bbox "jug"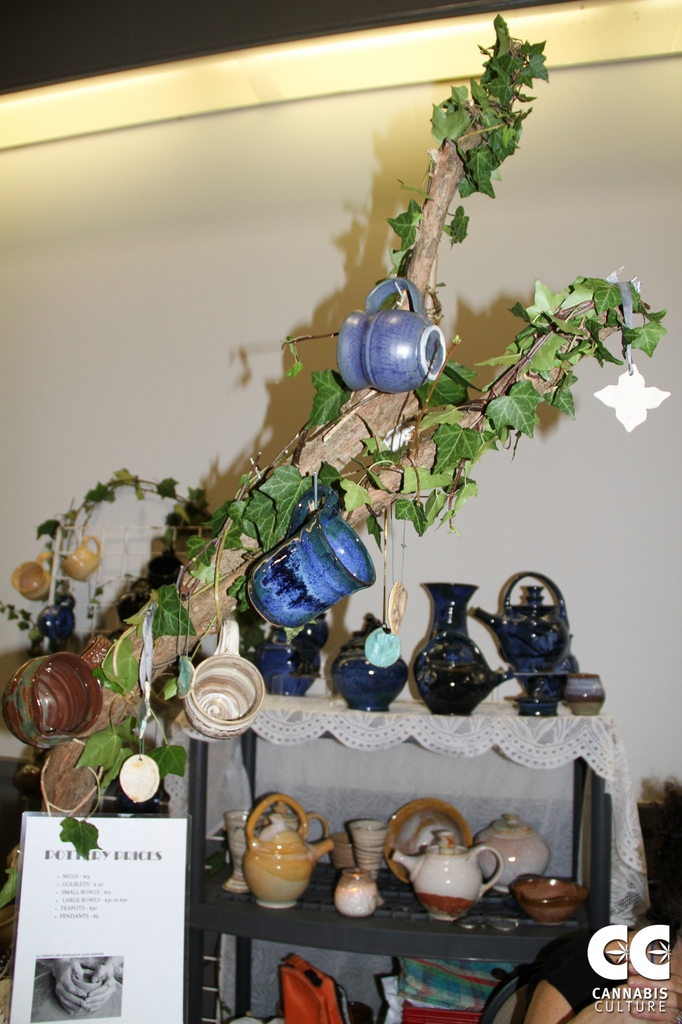
left=1, top=636, right=112, bottom=749
